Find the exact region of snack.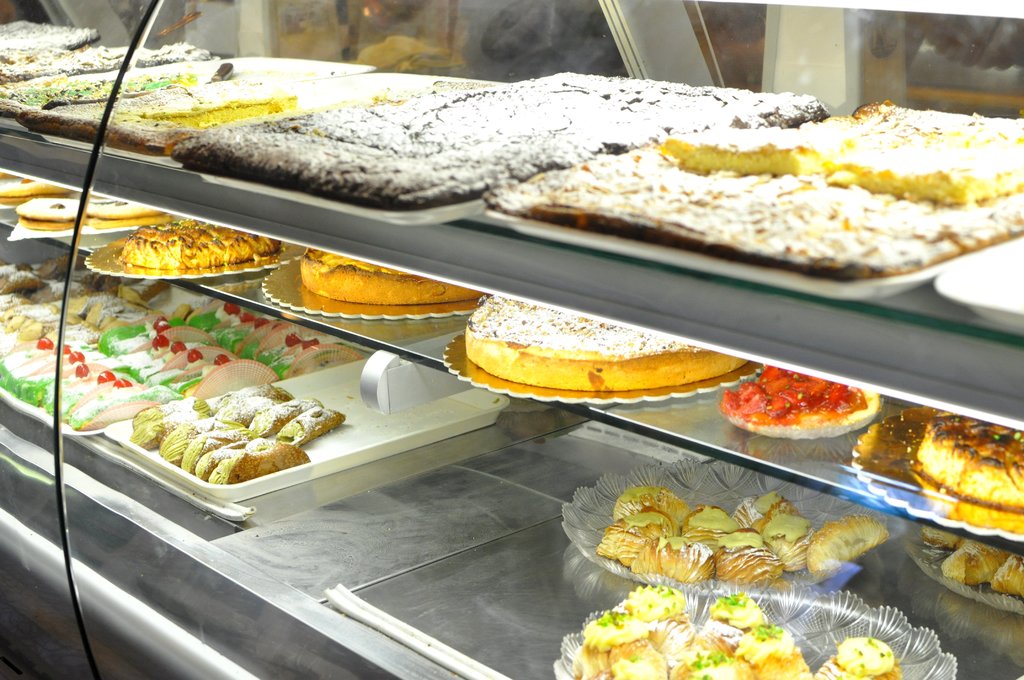
Exact region: [722,364,878,428].
